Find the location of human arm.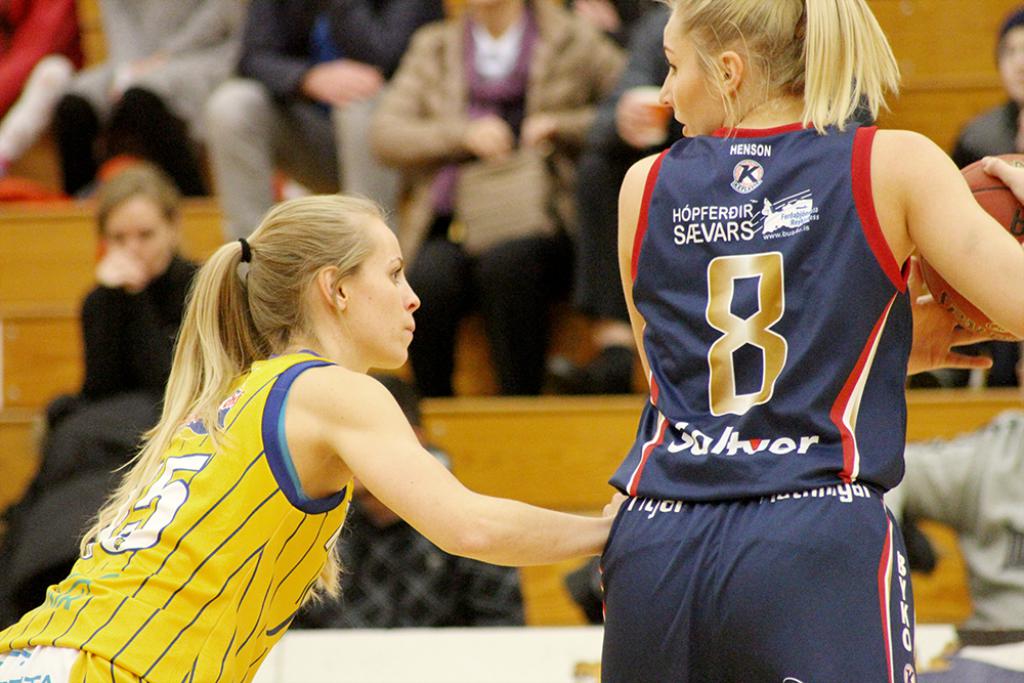
Location: region(234, 0, 384, 106).
